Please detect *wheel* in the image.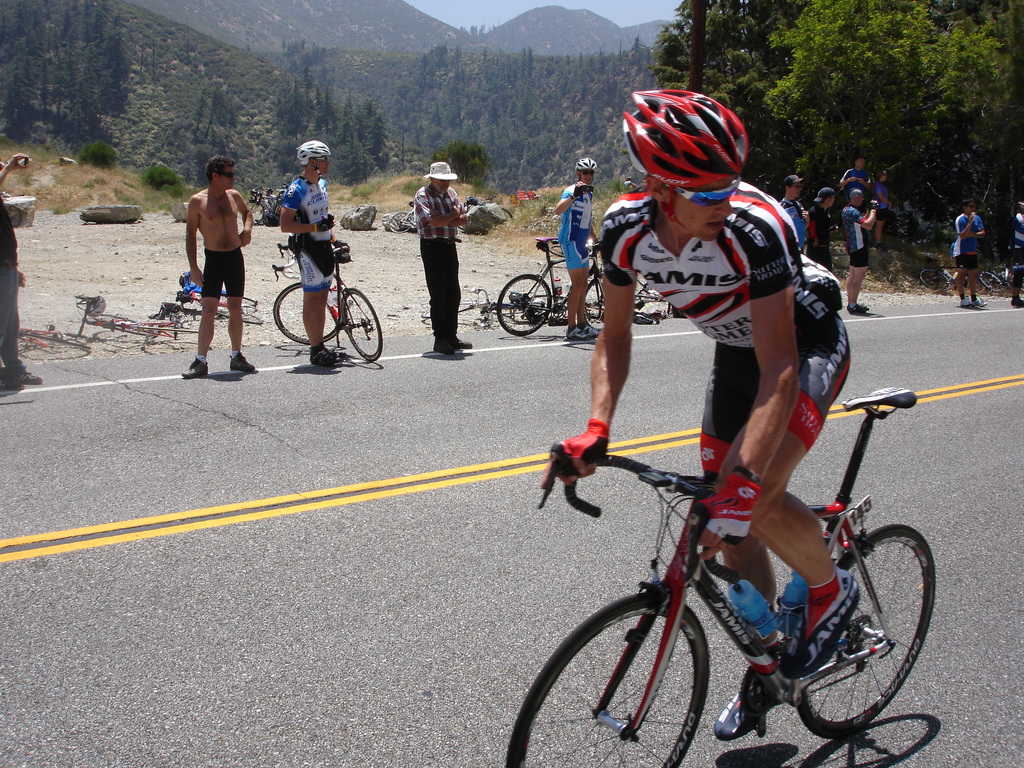
(496,273,550,335).
